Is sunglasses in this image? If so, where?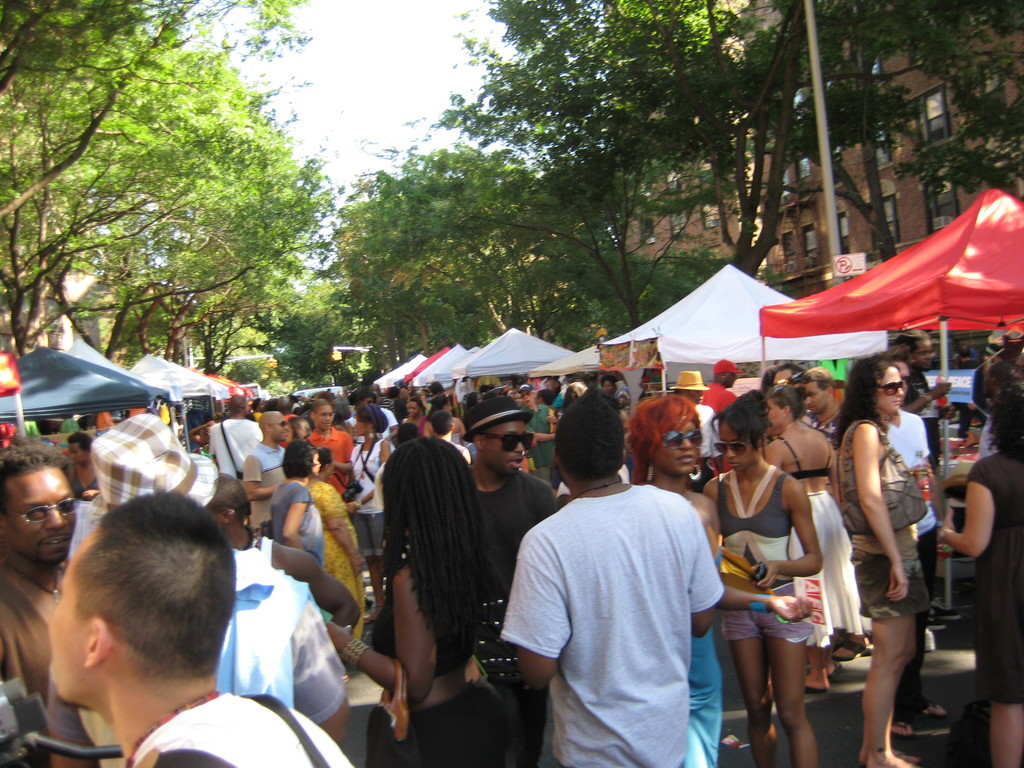
Yes, at bbox(876, 381, 908, 397).
